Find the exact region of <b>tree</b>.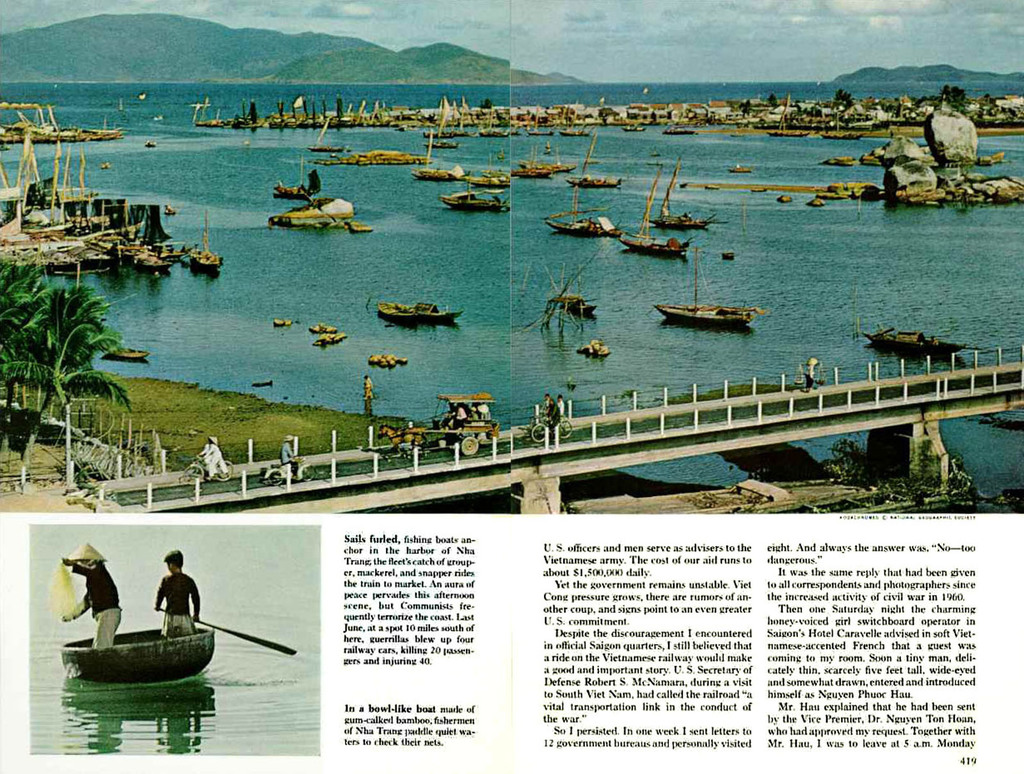
Exact region: detection(9, 246, 138, 470).
